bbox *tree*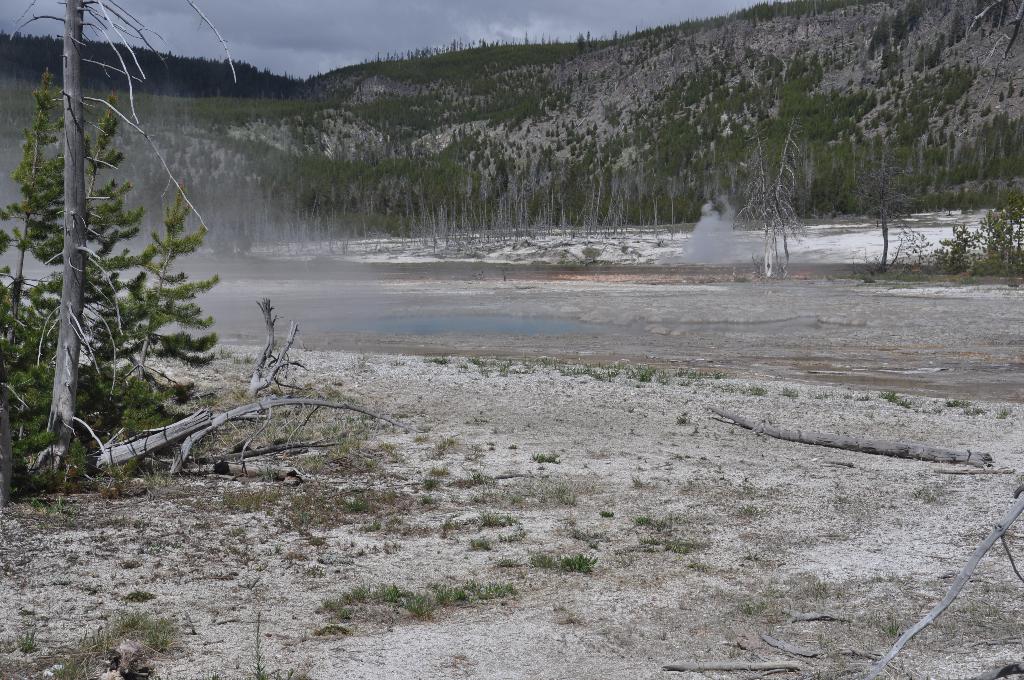
95,180,221,454
